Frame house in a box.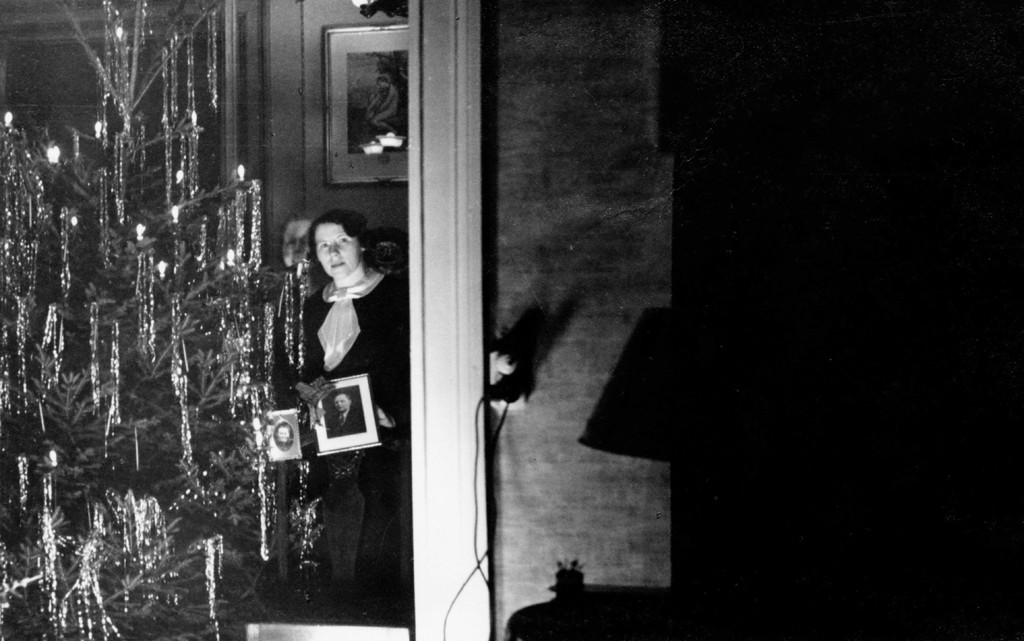
[0, 0, 1023, 640].
